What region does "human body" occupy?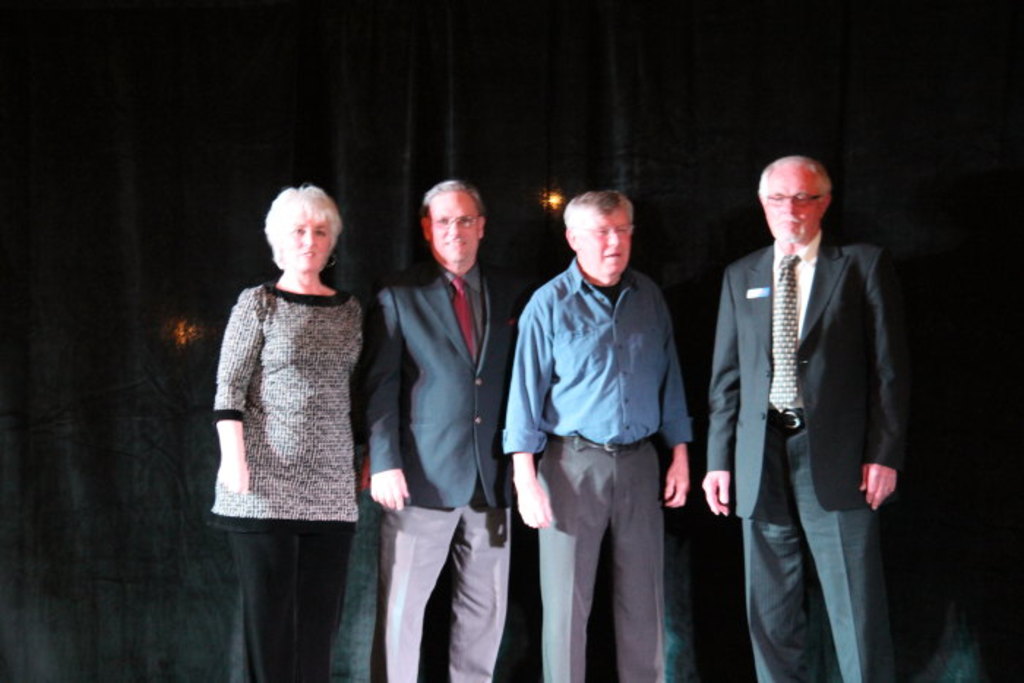
x1=367, y1=180, x2=525, y2=682.
